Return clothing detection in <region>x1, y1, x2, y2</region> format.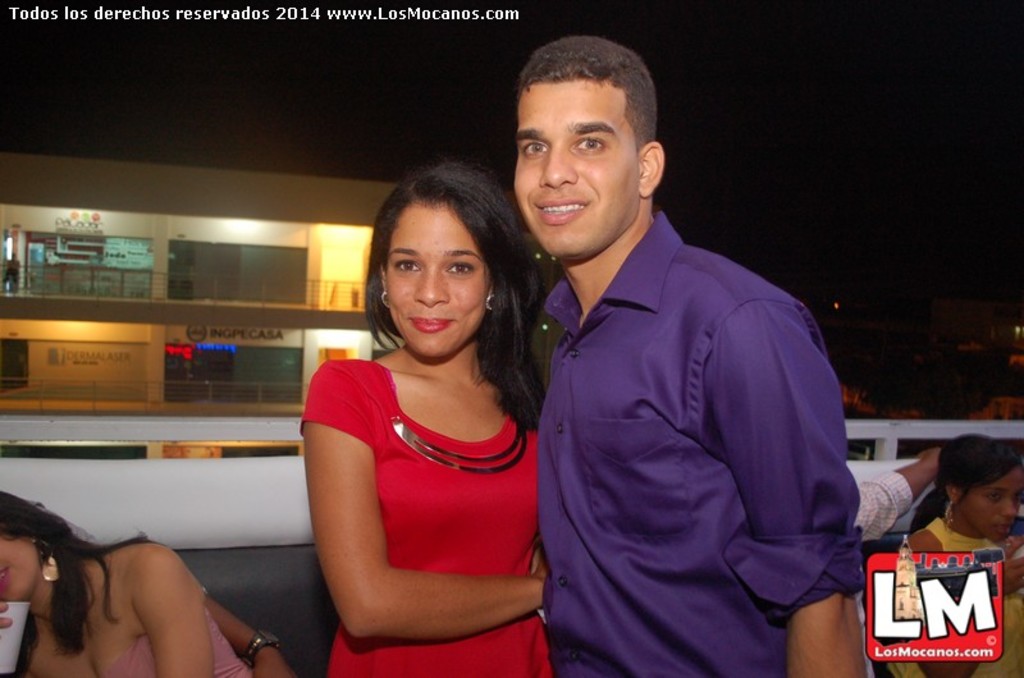
<region>127, 601, 256, 677</region>.
